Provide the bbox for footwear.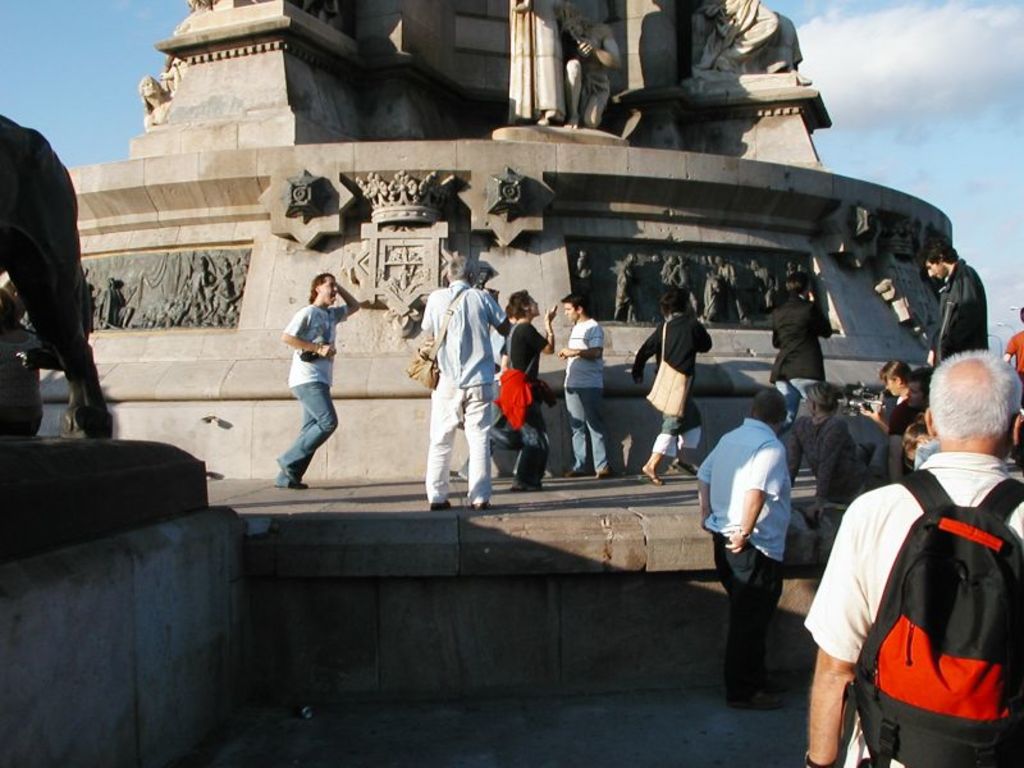
pyautogui.locateOnScreen(468, 502, 490, 509).
